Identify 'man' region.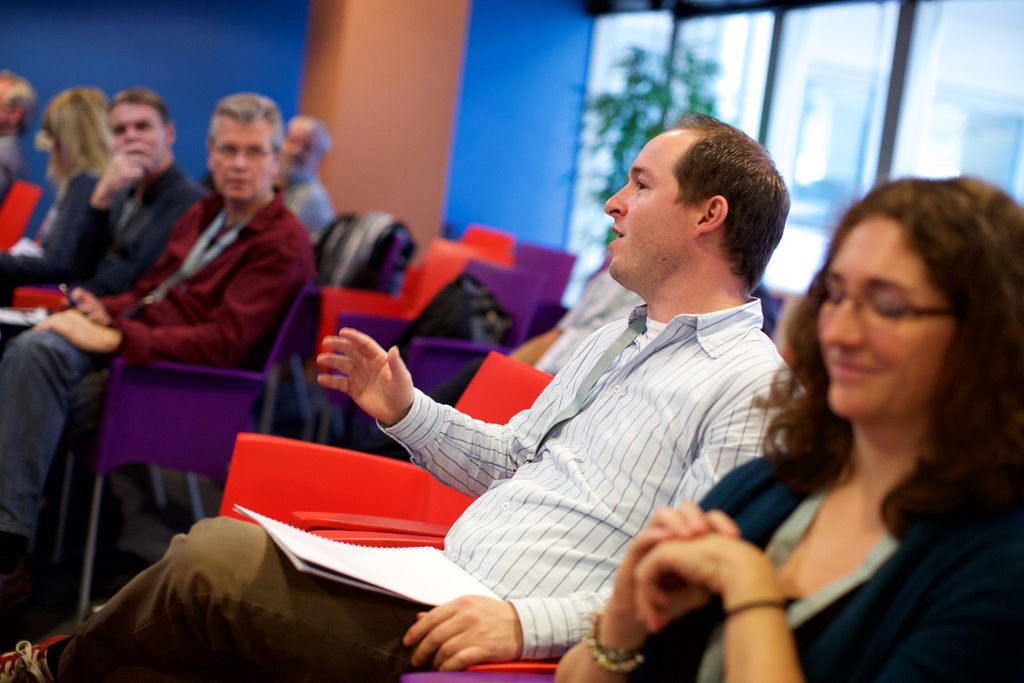
Region: [x1=279, y1=118, x2=334, y2=247].
